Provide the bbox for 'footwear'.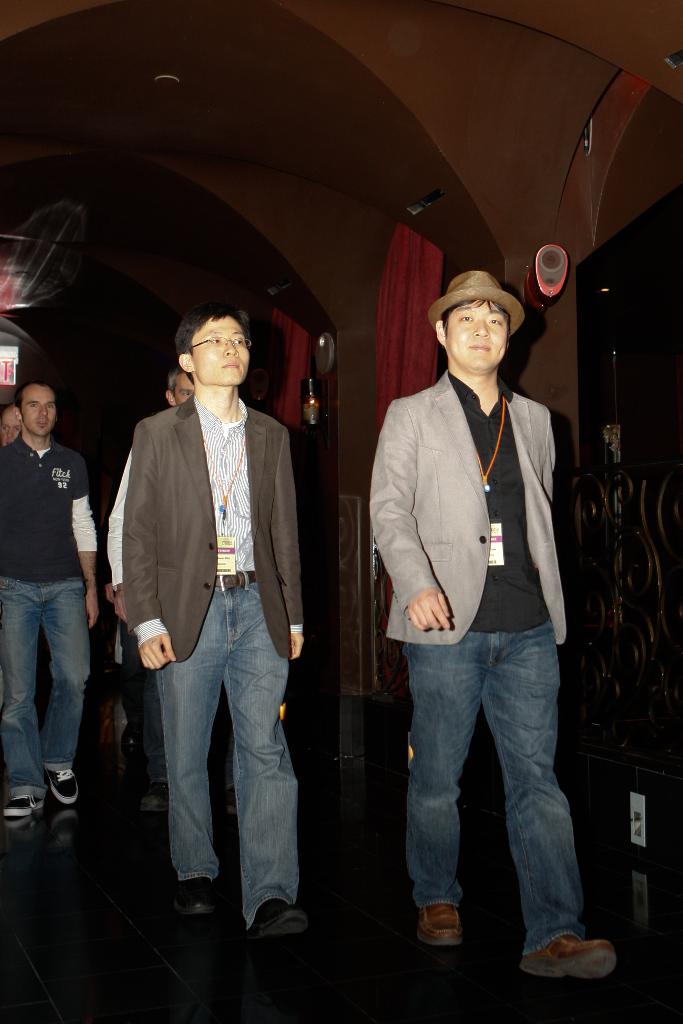
BBox(163, 883, 212, 916).
